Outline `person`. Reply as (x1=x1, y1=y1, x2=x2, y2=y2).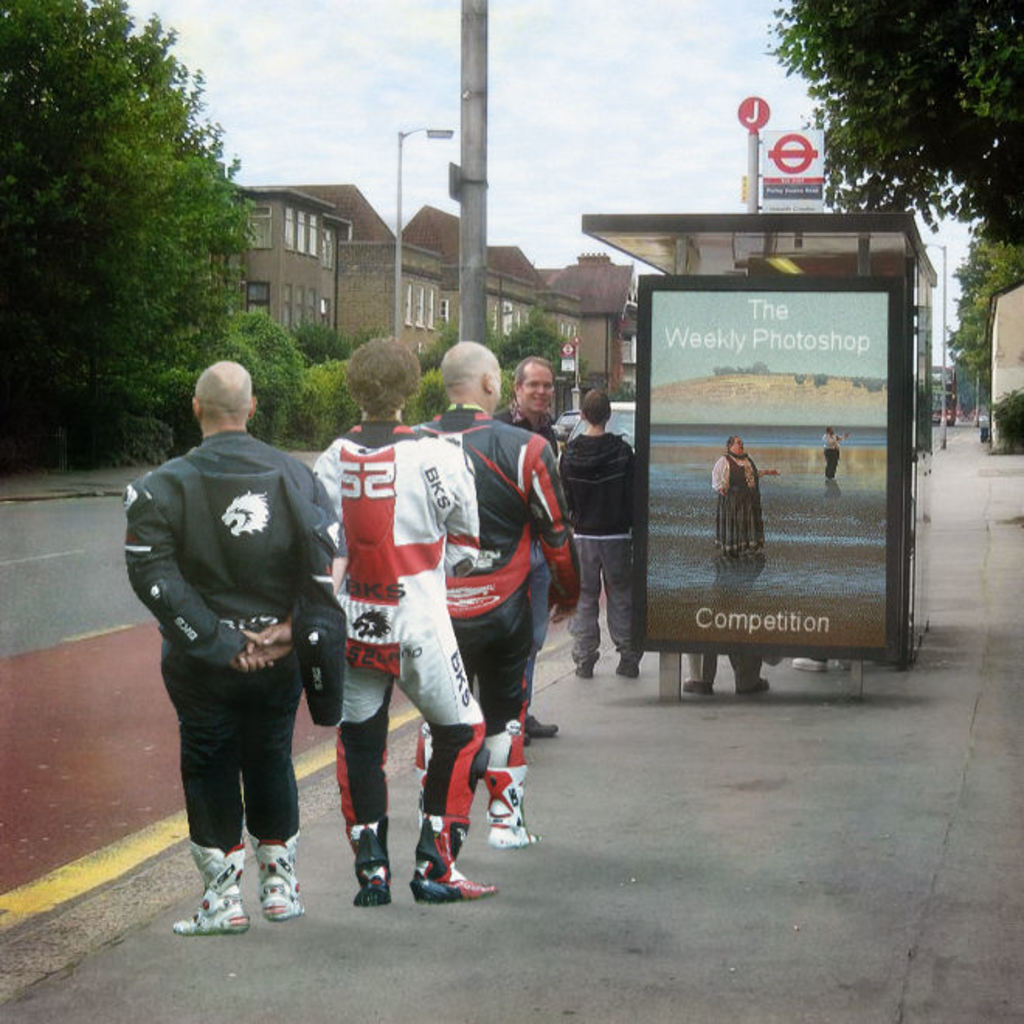
(x1=413, y1=338, x2=585, y2=850).
